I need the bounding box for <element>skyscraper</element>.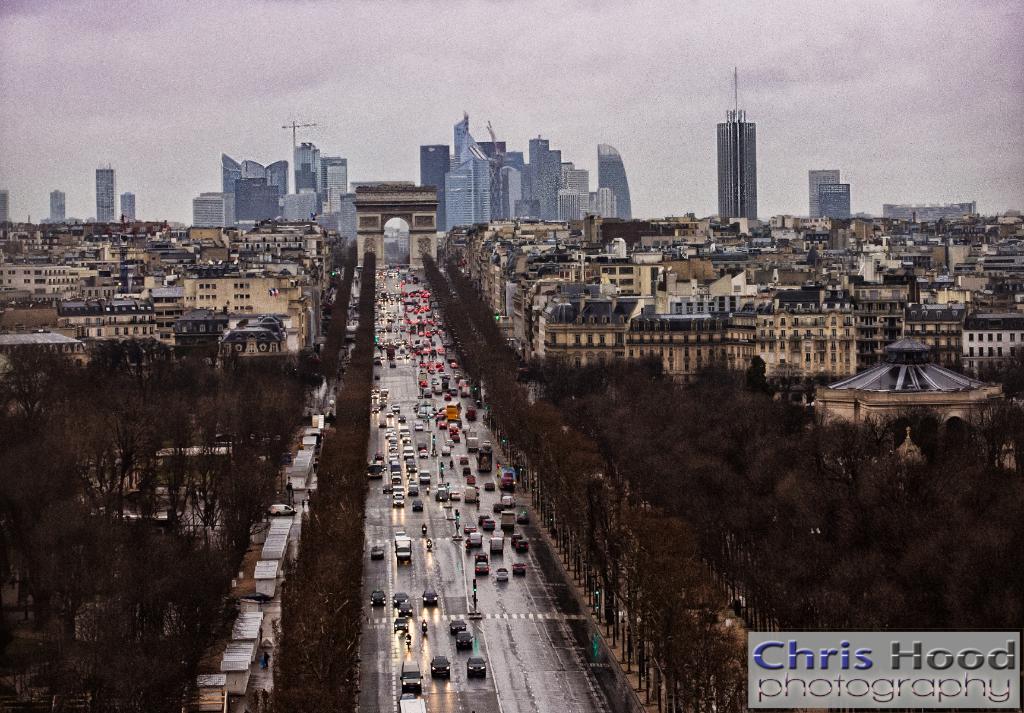
Here it is: (left=90, top=156, right=111, bottom=221).
